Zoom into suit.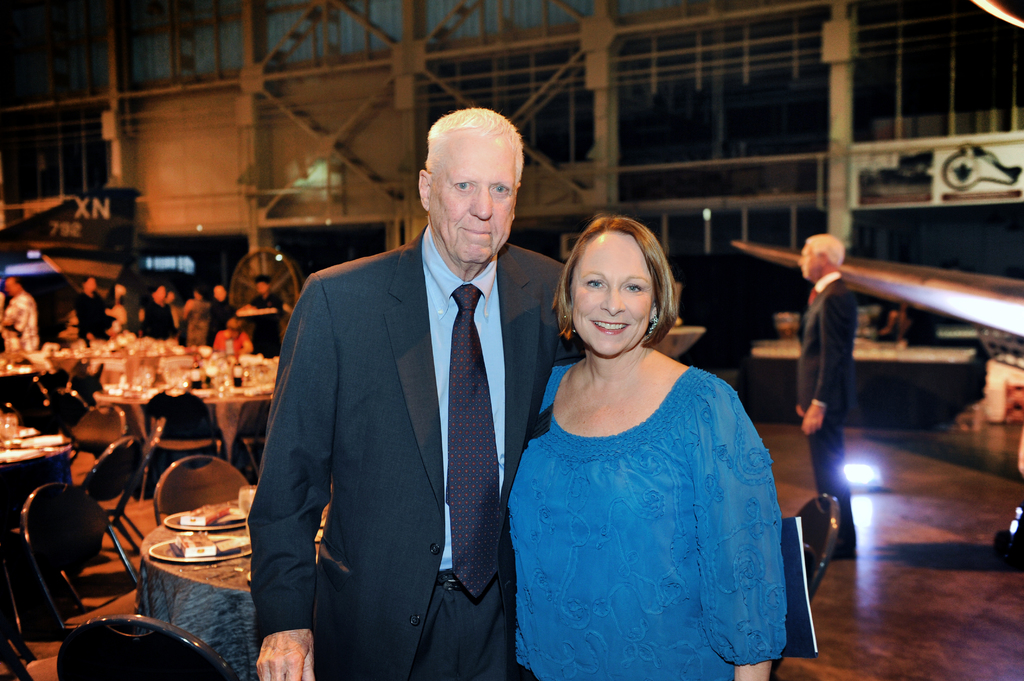
Zoom target: crop(790, 261, 866, 551).
